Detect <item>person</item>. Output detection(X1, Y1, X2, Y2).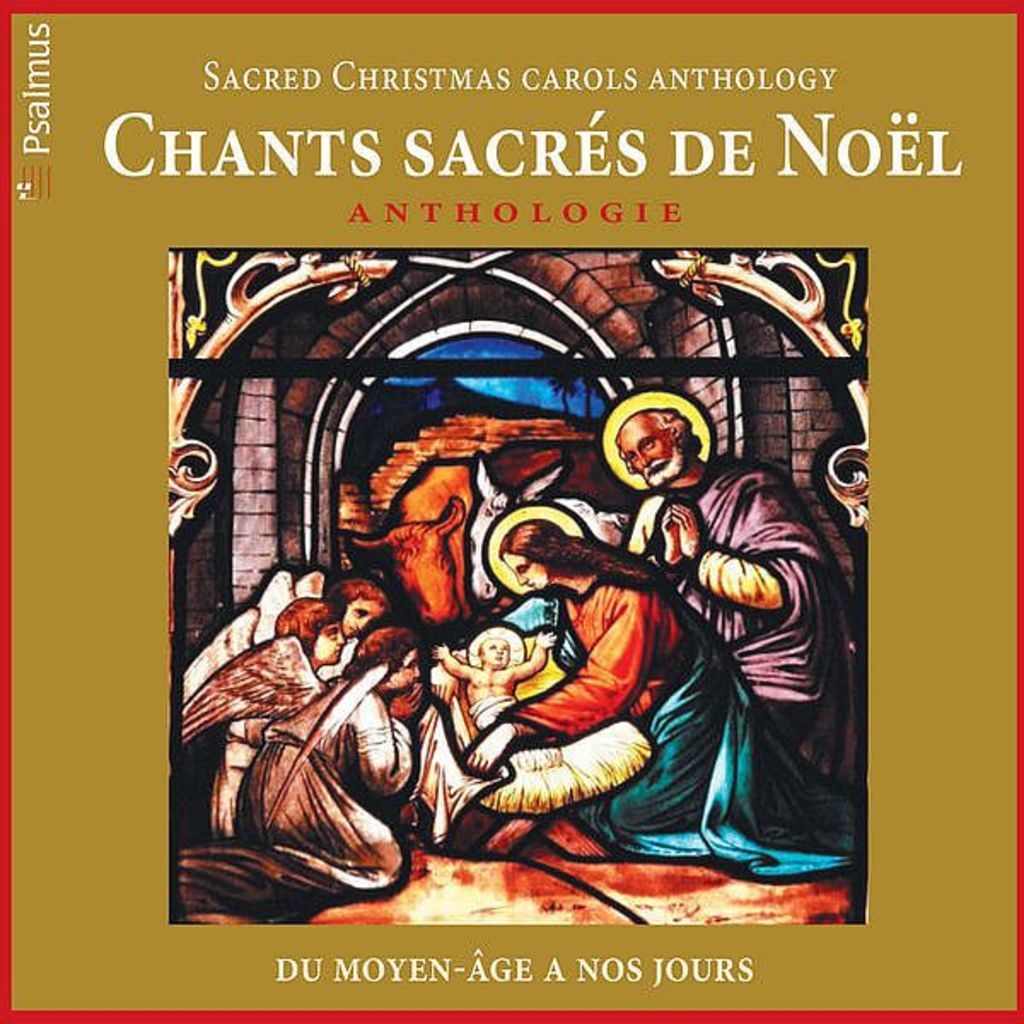
detection(461, 521, 751, 852).
